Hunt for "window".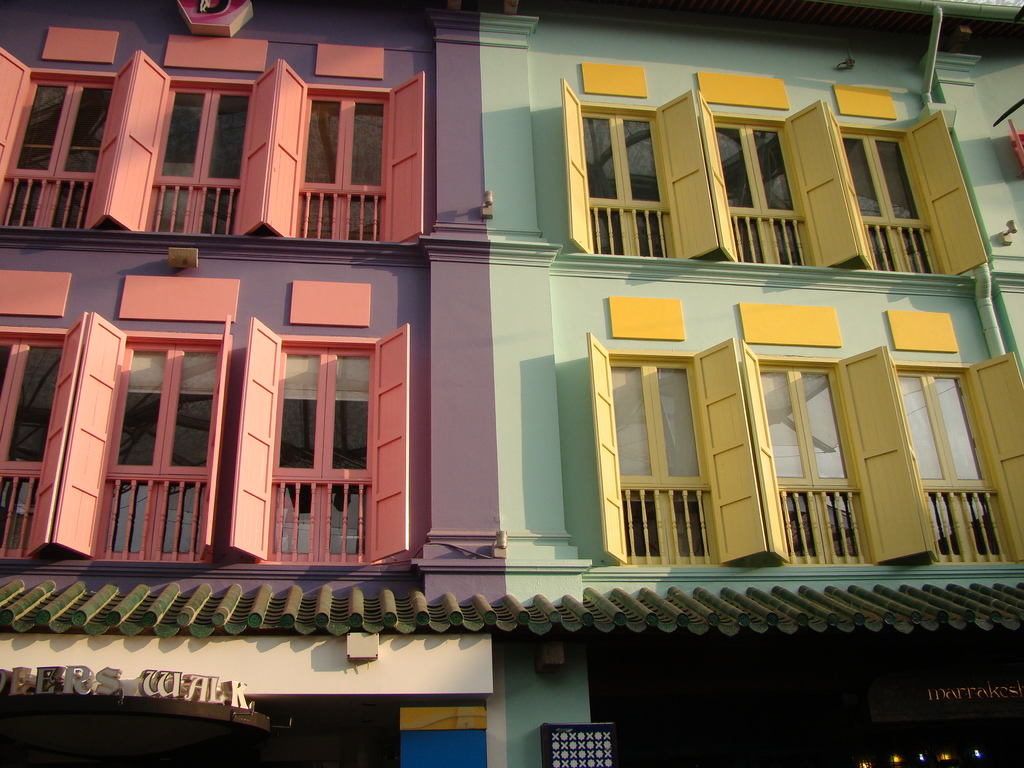
Hunted down at (left=102, top=343, right=227, bottom=557).
